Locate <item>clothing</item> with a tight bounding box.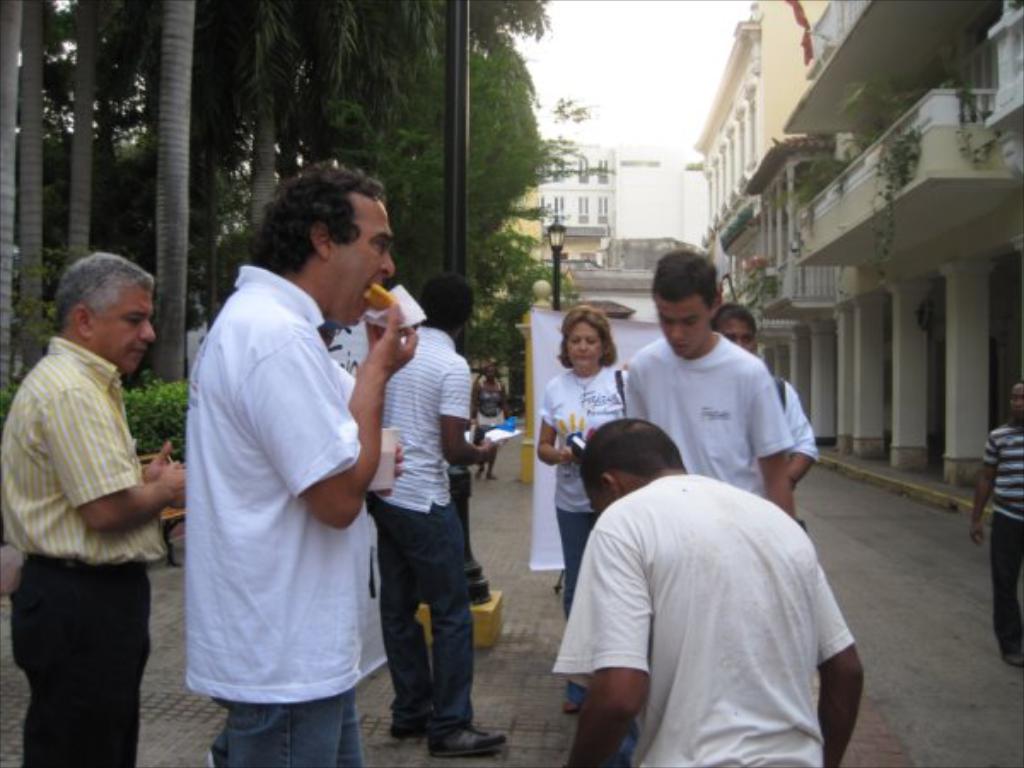
x1=536 y1=364 x2=635 y2=700.
